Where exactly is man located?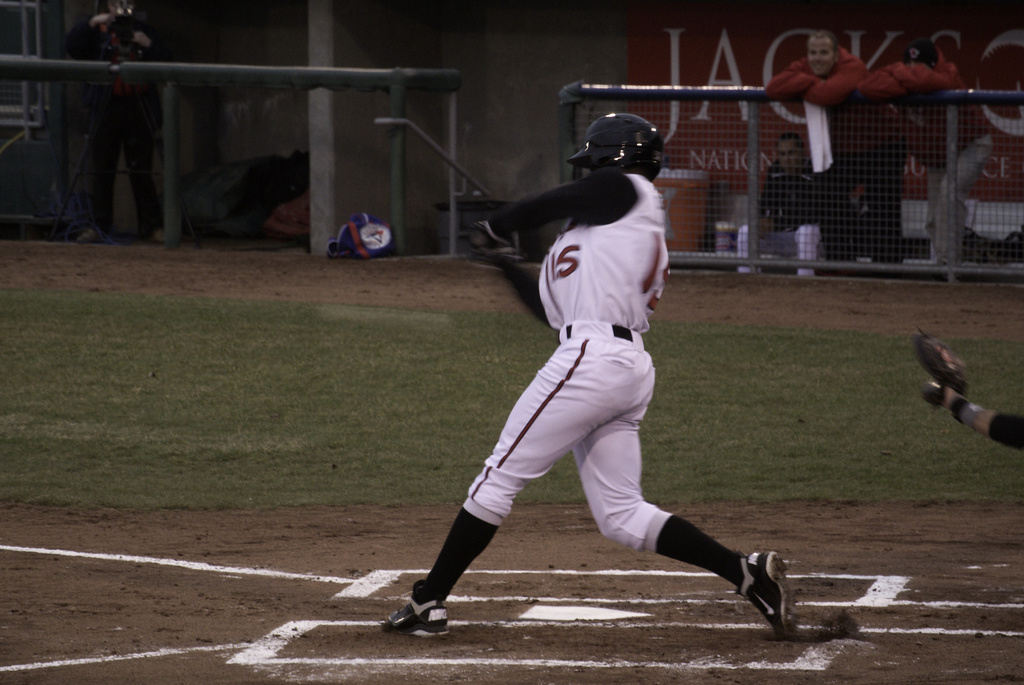
Its bounding box is region(68, 0, 173, 253).
